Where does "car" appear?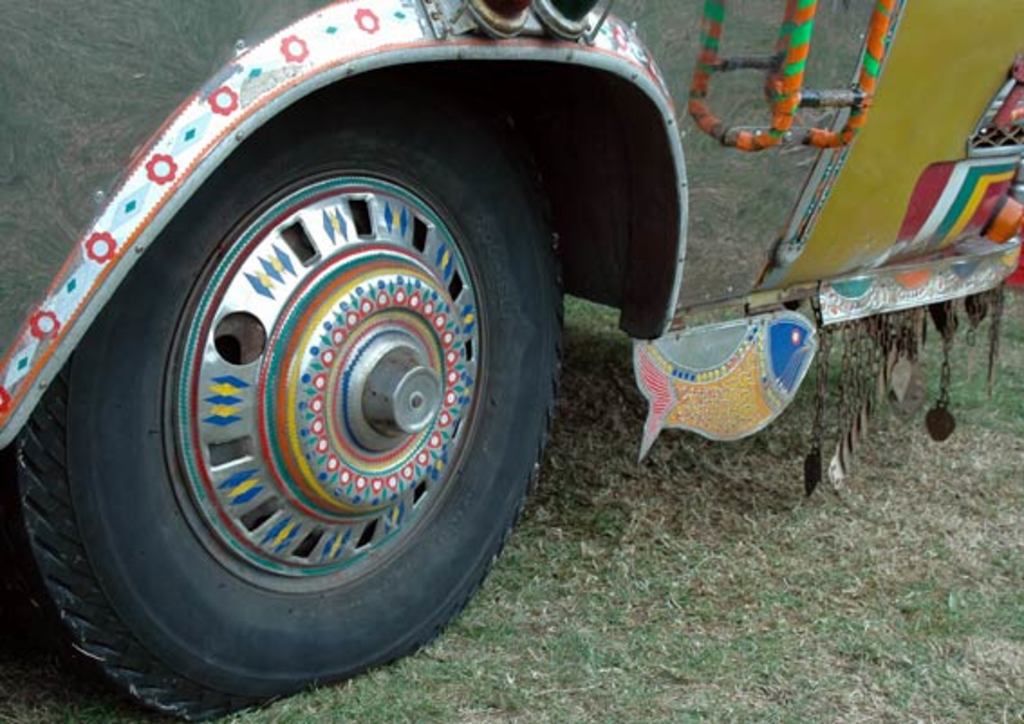
Appears at box=[0, 0, 1022, 722].
